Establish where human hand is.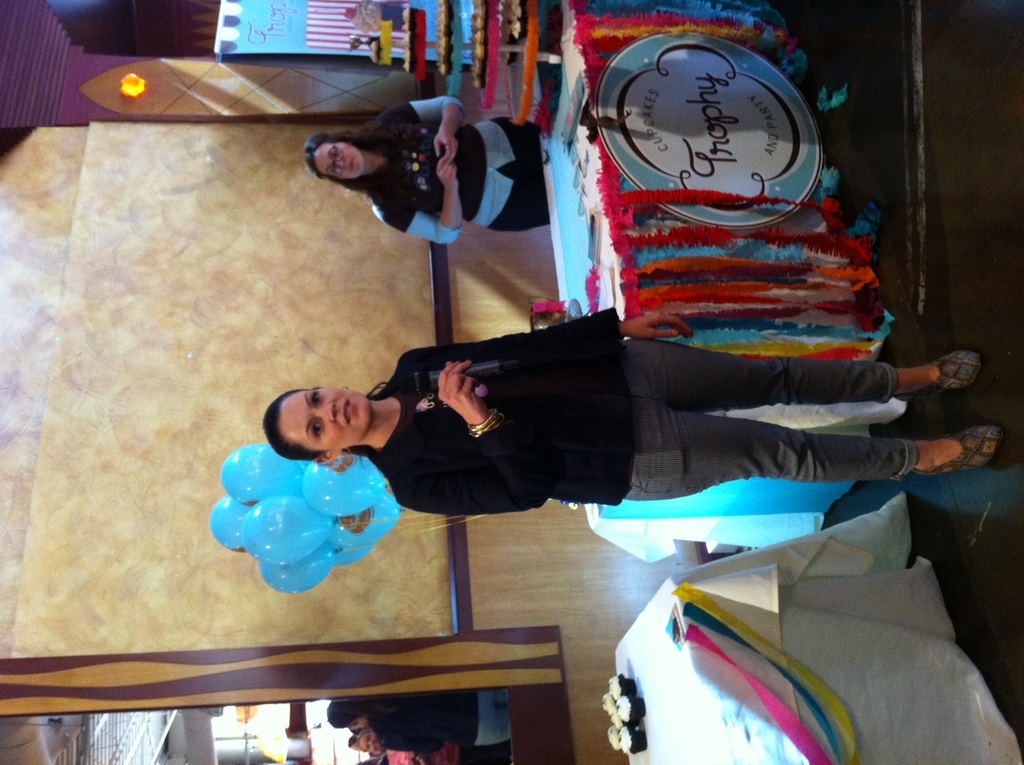
Established at x1=425 y1=353 x2=499 y2=447.
